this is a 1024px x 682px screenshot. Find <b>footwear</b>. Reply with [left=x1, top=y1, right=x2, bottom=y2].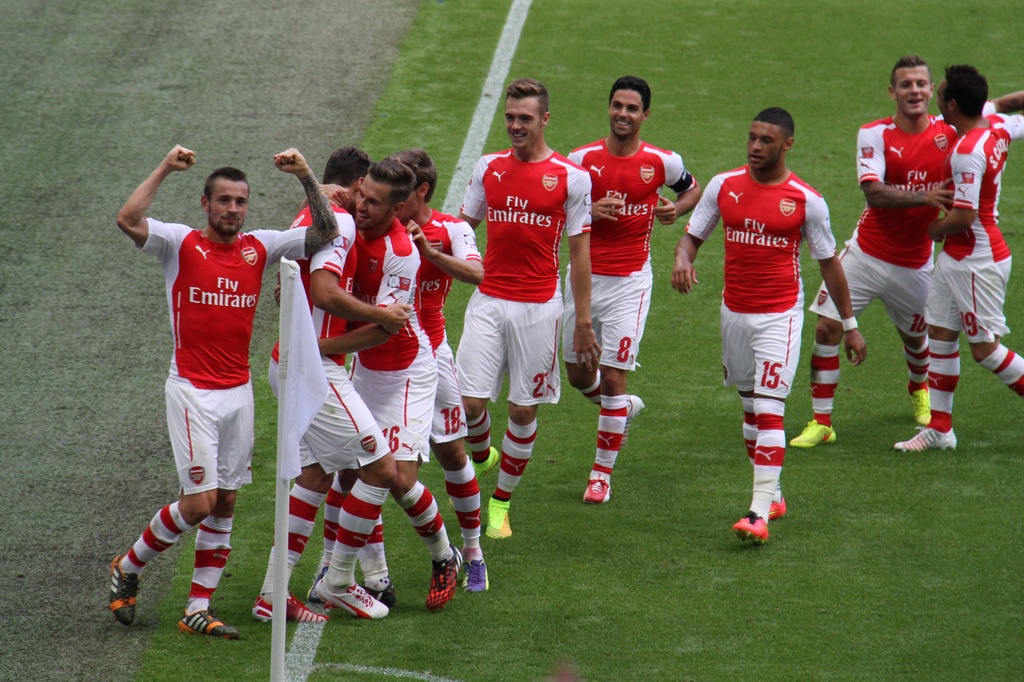
[left=789, top=420, right=846, bottom=448].
